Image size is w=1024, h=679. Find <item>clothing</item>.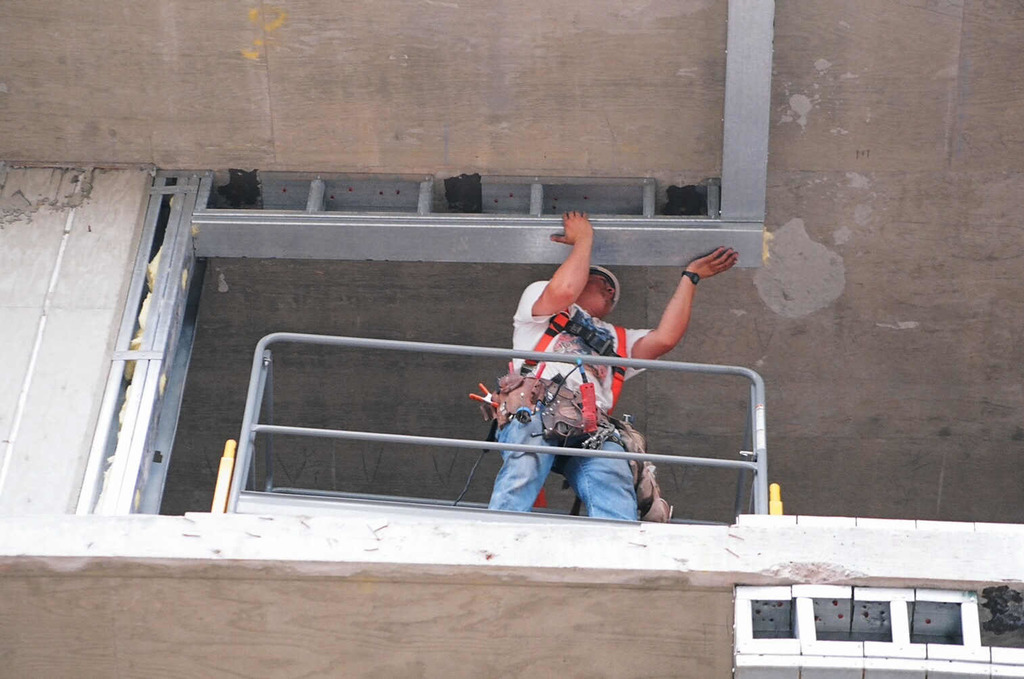
[x1=507, y1=256, x2=657, y2=495].
